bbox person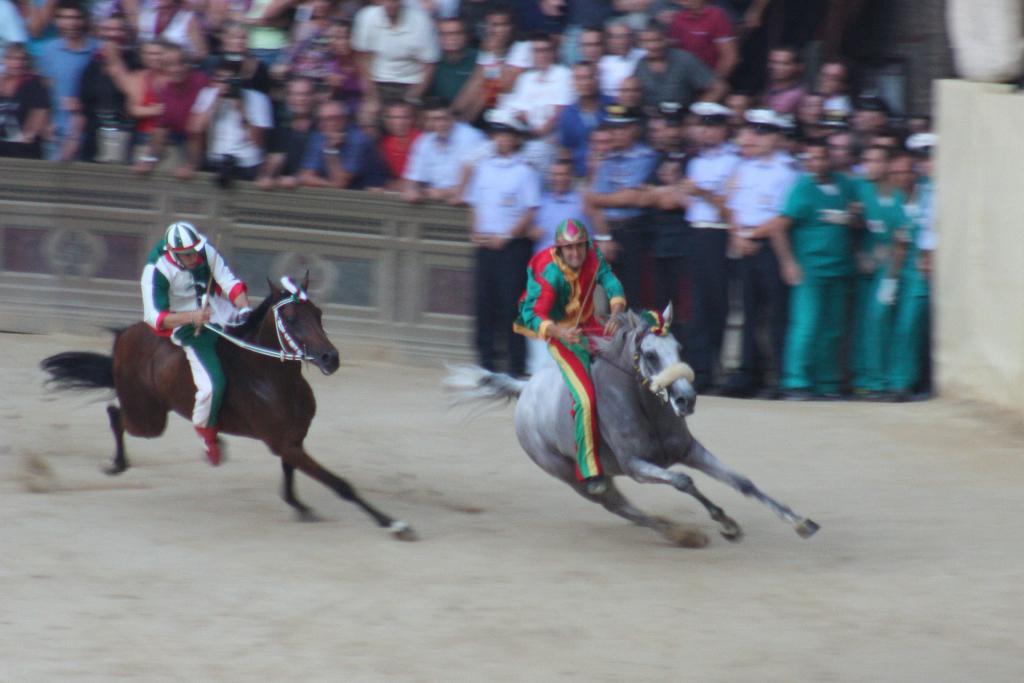
{"x1": 316, "y1": 23, "x2": 368, "y2": 86}
